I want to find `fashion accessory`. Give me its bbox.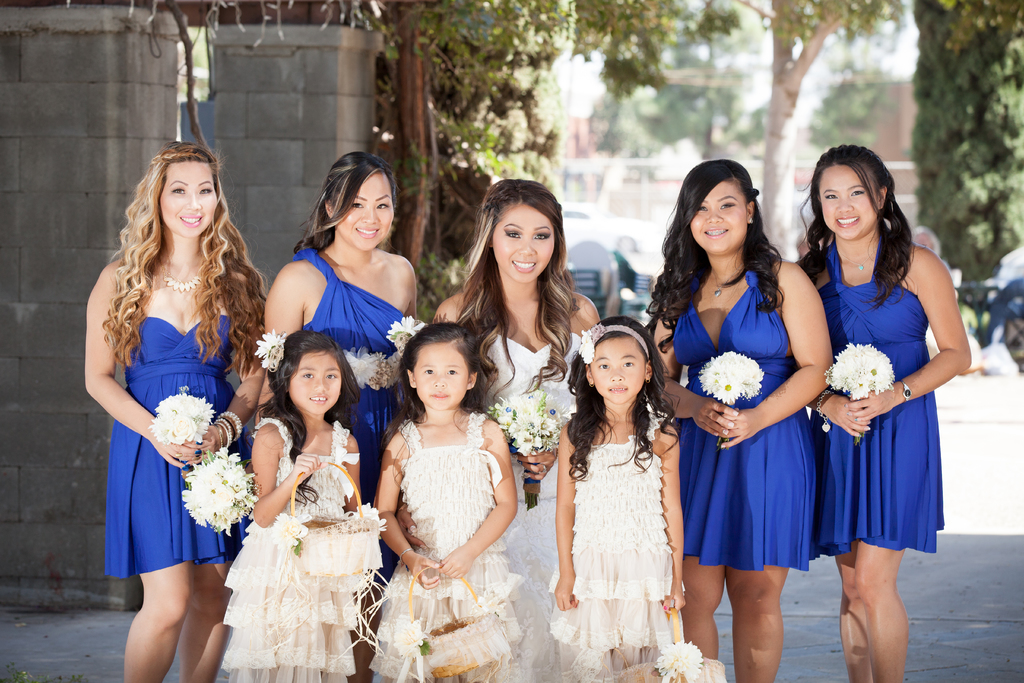
{"x1": 172, "y1": 452, "x2": 184, "y2": 458}.
